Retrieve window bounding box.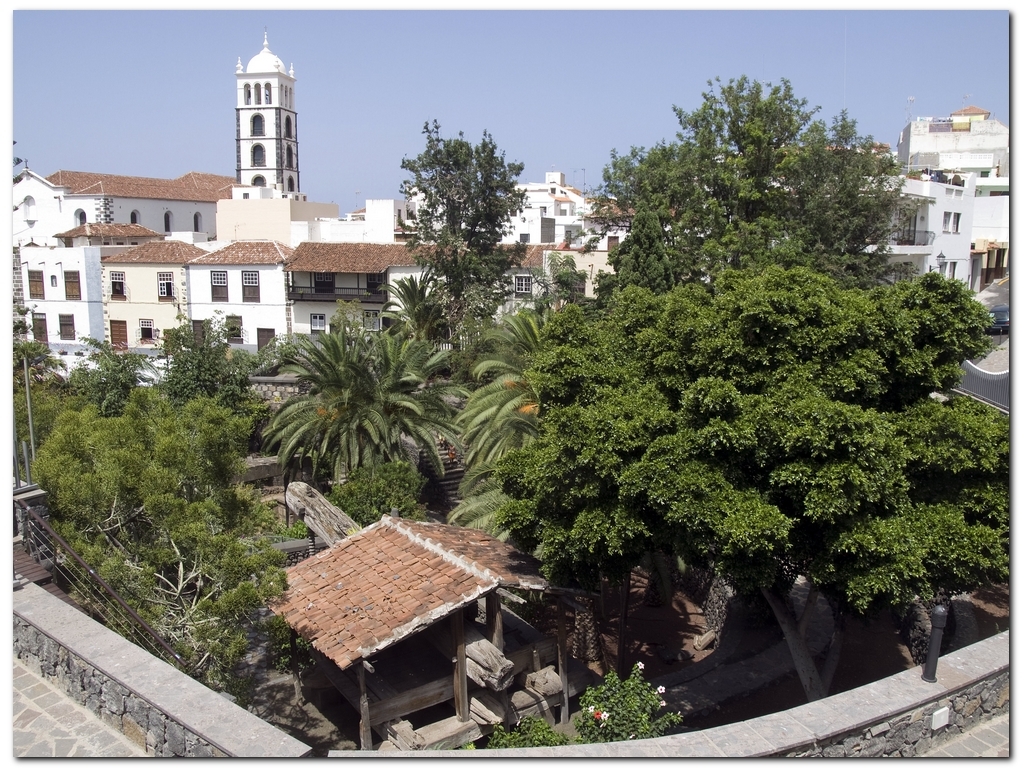
Bounding box: box=[195, 318, 207, 343].
